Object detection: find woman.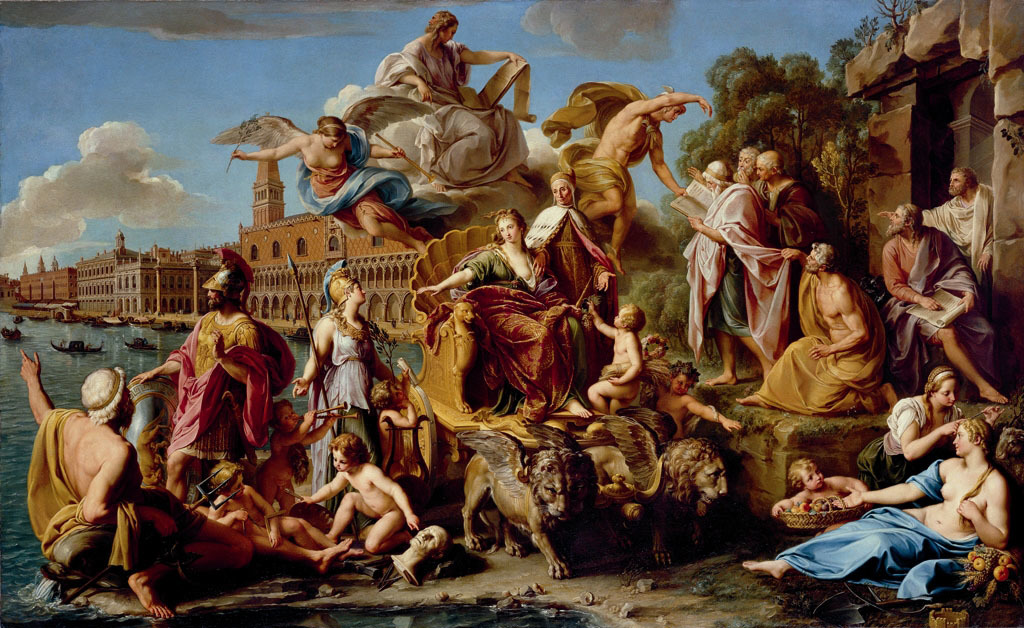
detection(292, 262, 400, 528).
